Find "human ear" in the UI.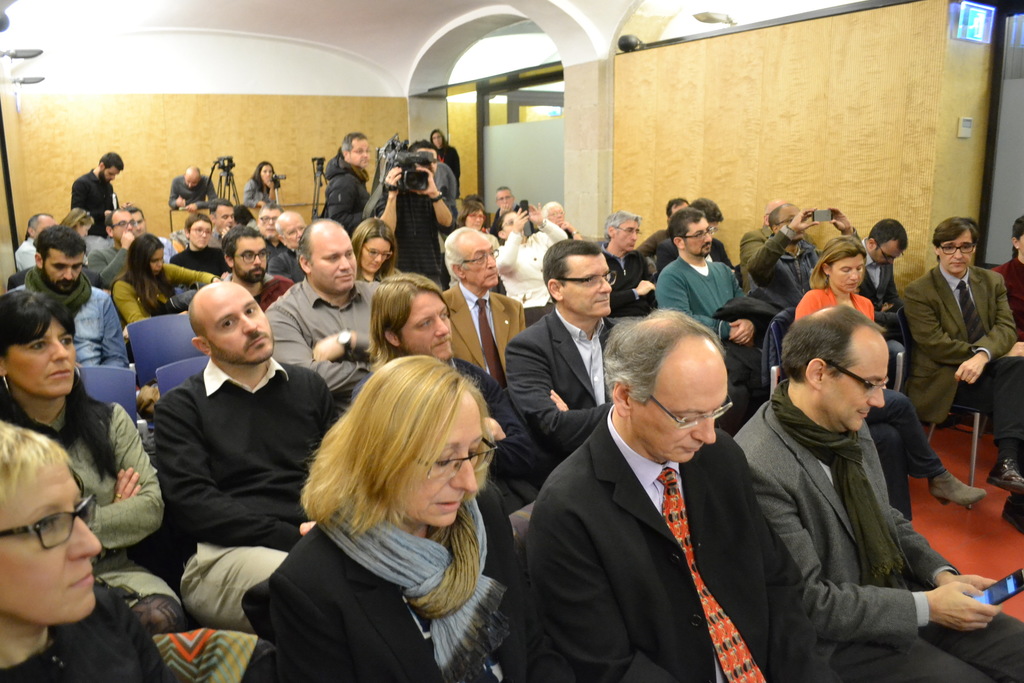
UI element at 604:223:614:240.
